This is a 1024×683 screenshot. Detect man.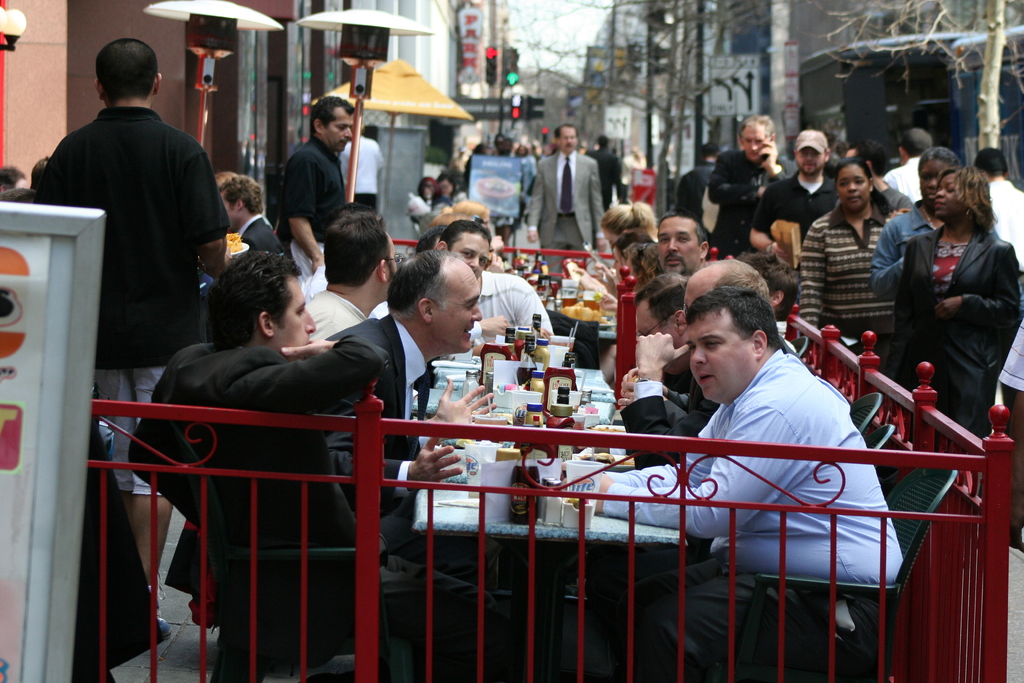
(283,90,360,272).
